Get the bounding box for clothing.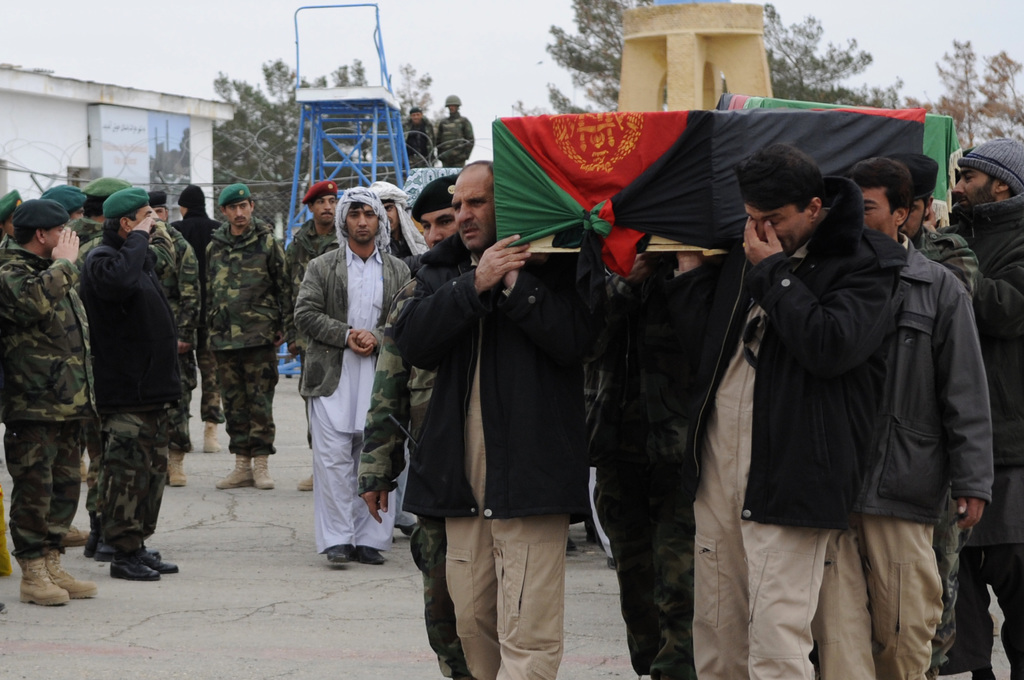
select_region(920, 190, 1023, 679).
